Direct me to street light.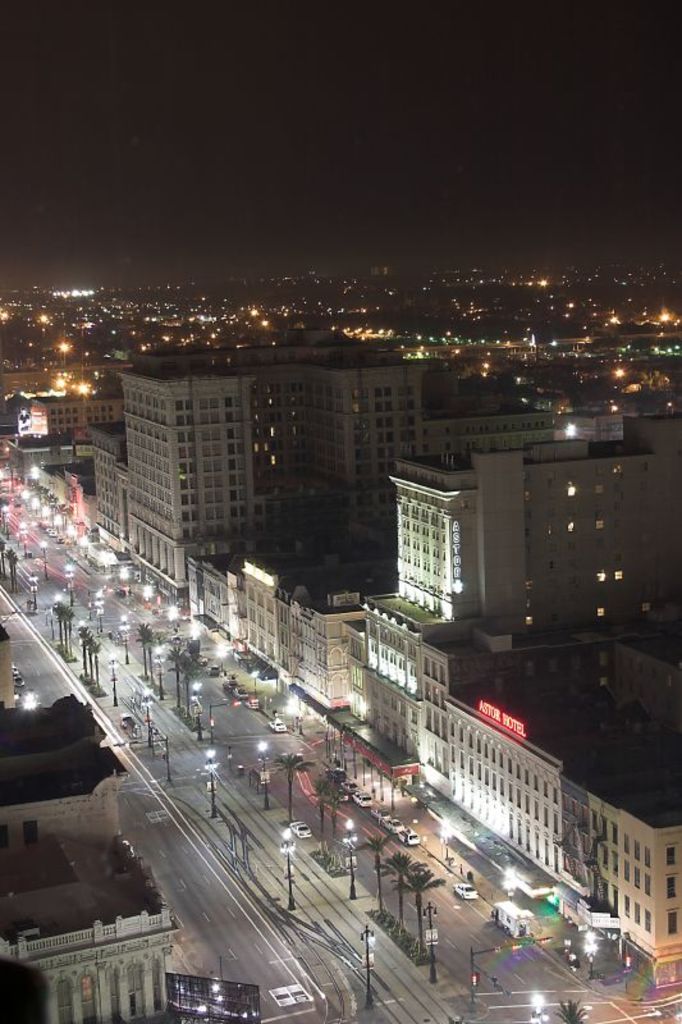
Direction: 120 618 134 662.
